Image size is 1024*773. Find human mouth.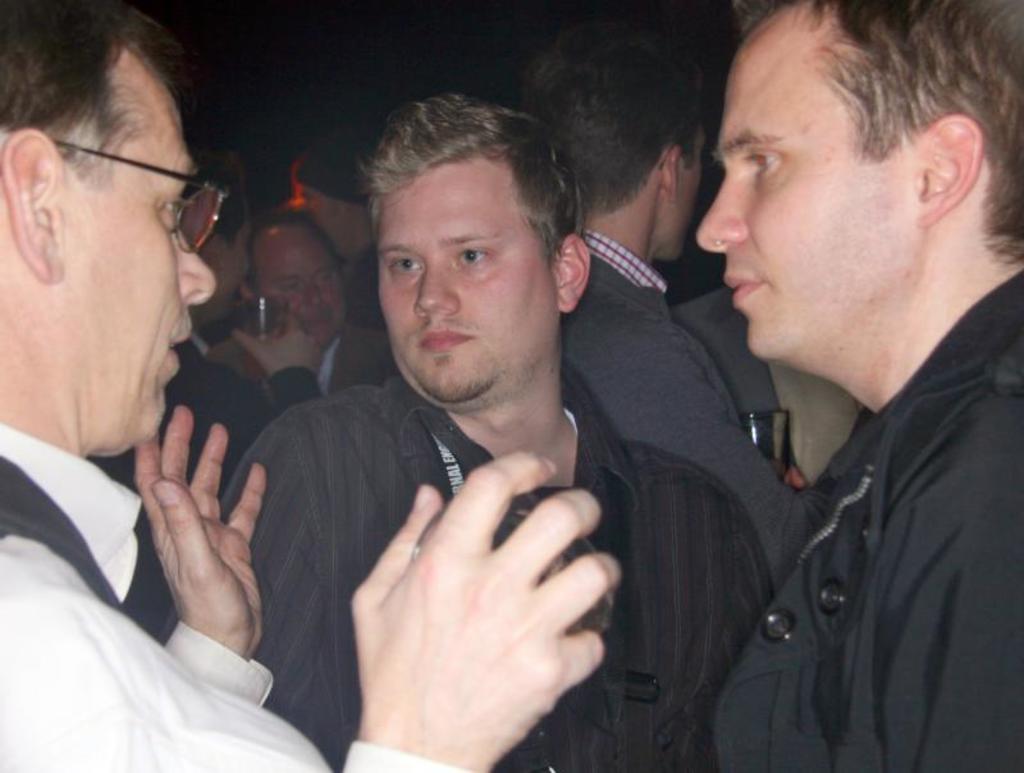
pyautogui.locateOnScreen(719, 250, 765, 316).
